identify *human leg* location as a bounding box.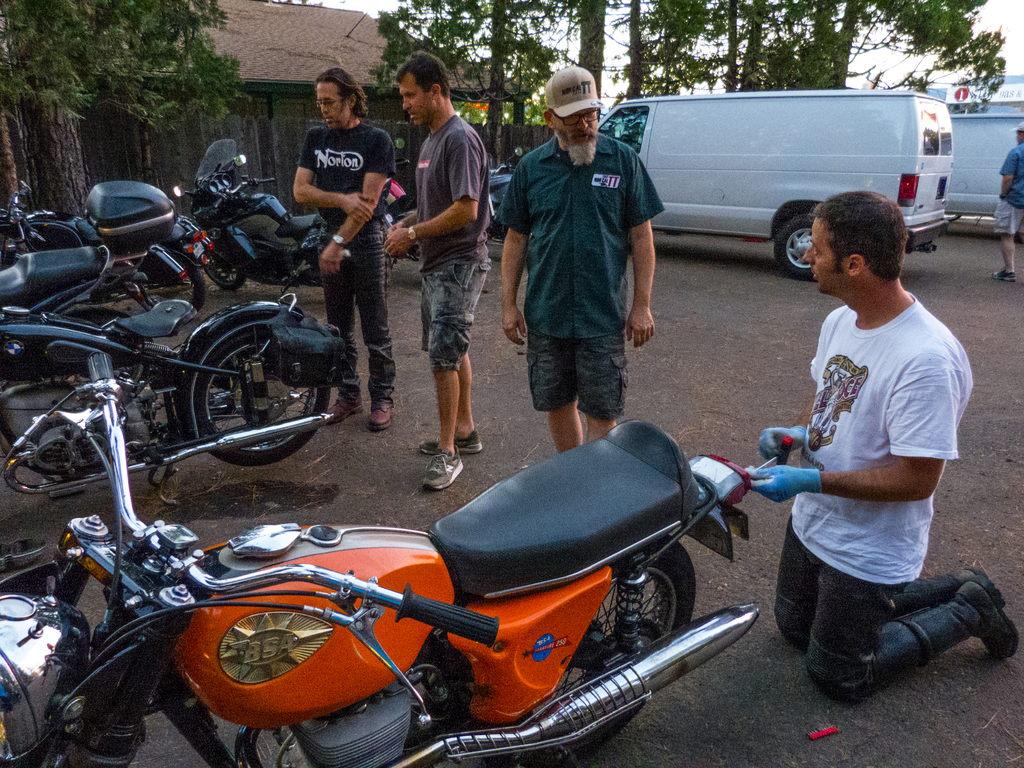
322/239/359/424.
